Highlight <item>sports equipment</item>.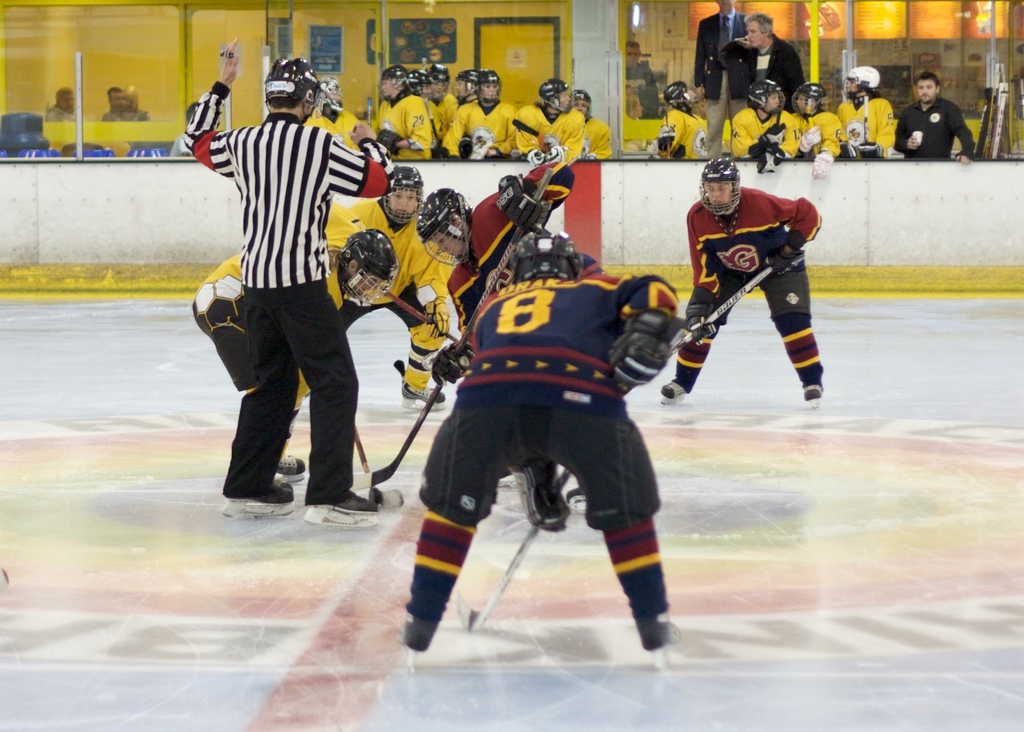
Highlighted region: [259,53,325,110].
